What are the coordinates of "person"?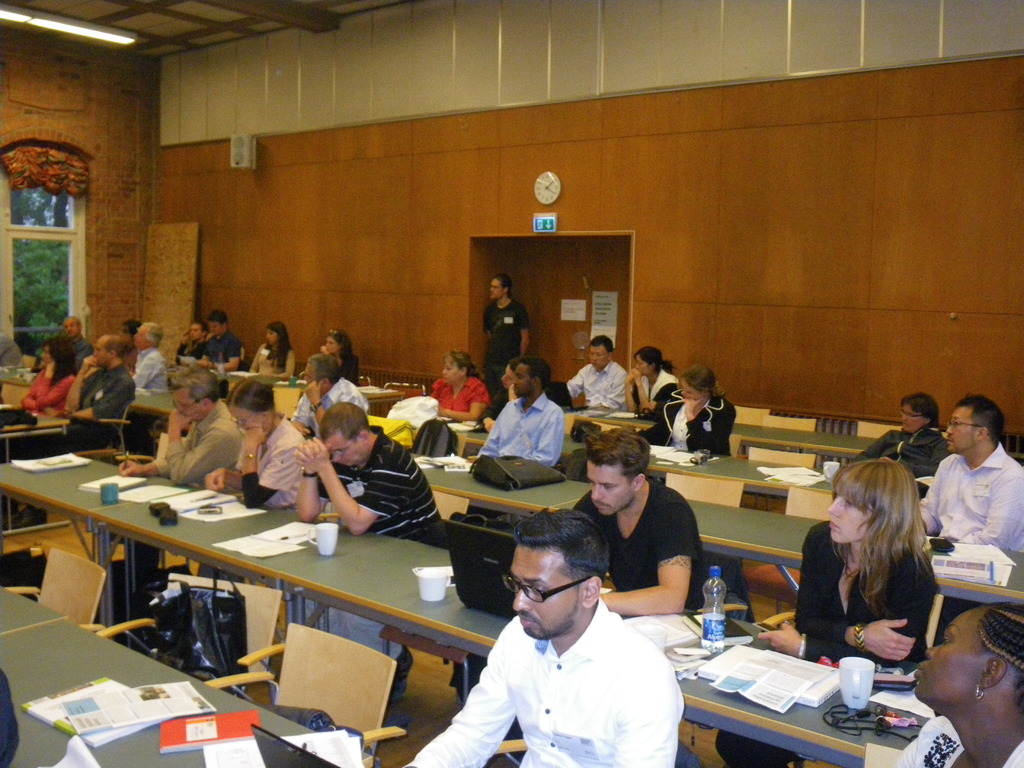
[left=54, top=312, right=96, bottom=374].
